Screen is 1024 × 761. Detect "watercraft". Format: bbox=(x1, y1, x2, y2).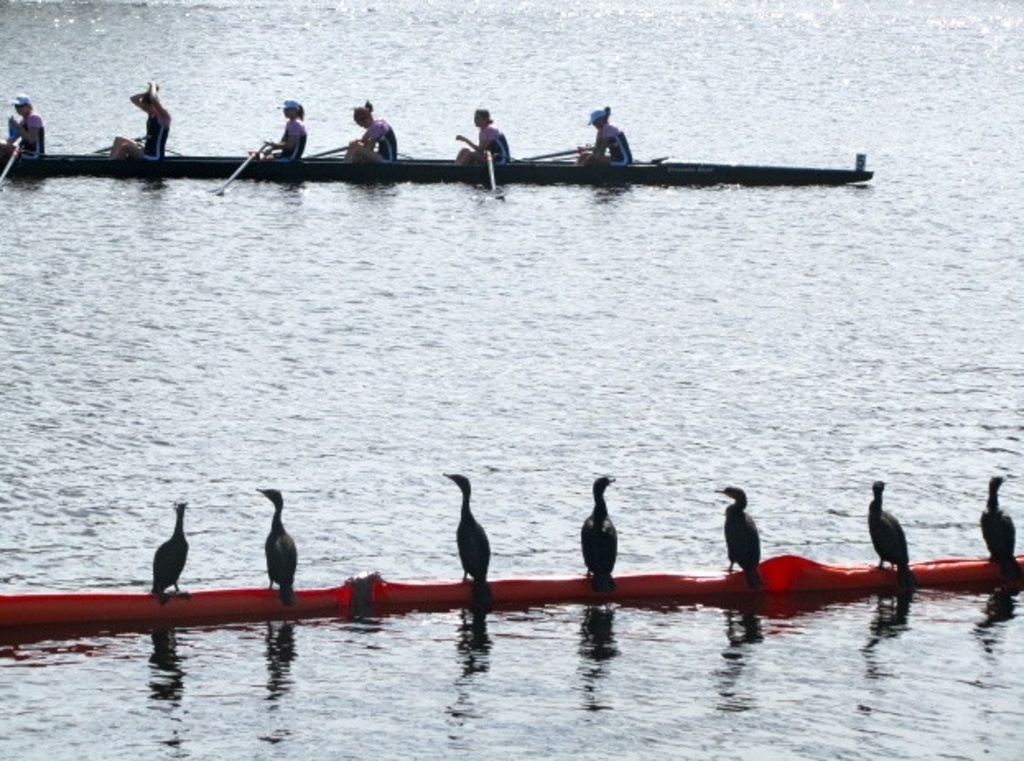
bbox=(0, 552, 1022, 626).
